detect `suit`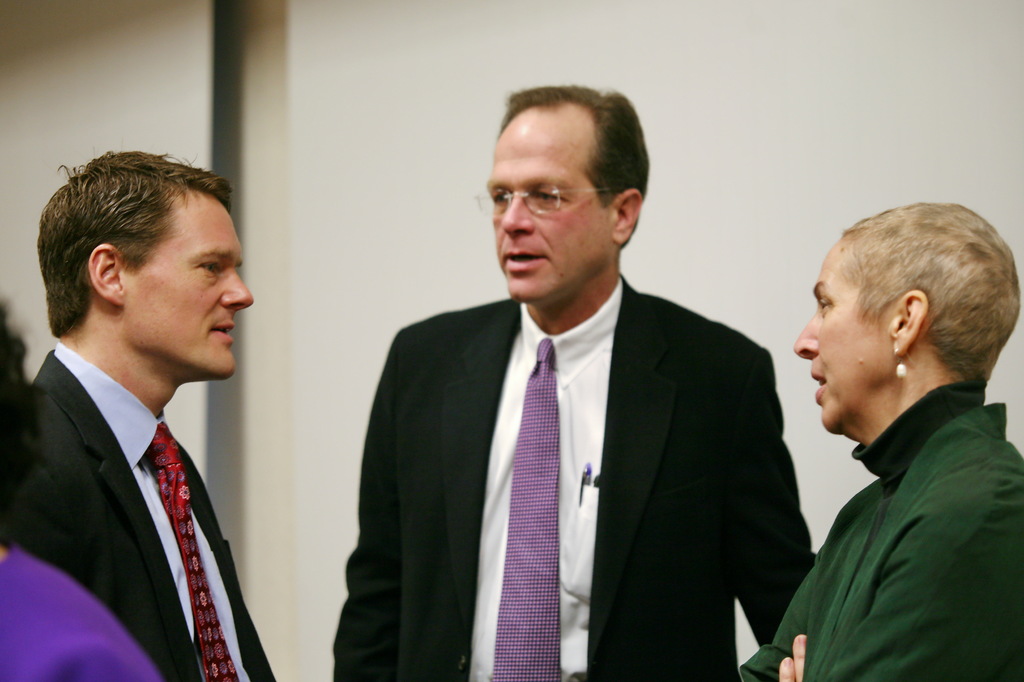
bbox=(333, 278, 819, 681)
